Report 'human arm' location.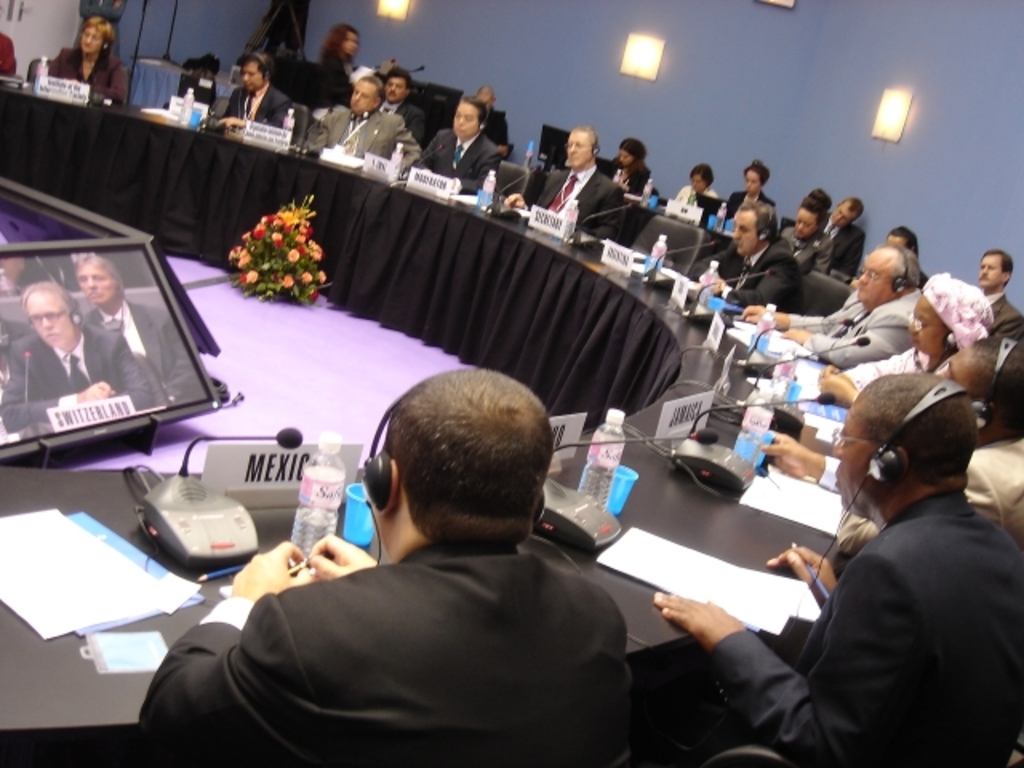
Report: <box>998,317,1022,344</box>.
